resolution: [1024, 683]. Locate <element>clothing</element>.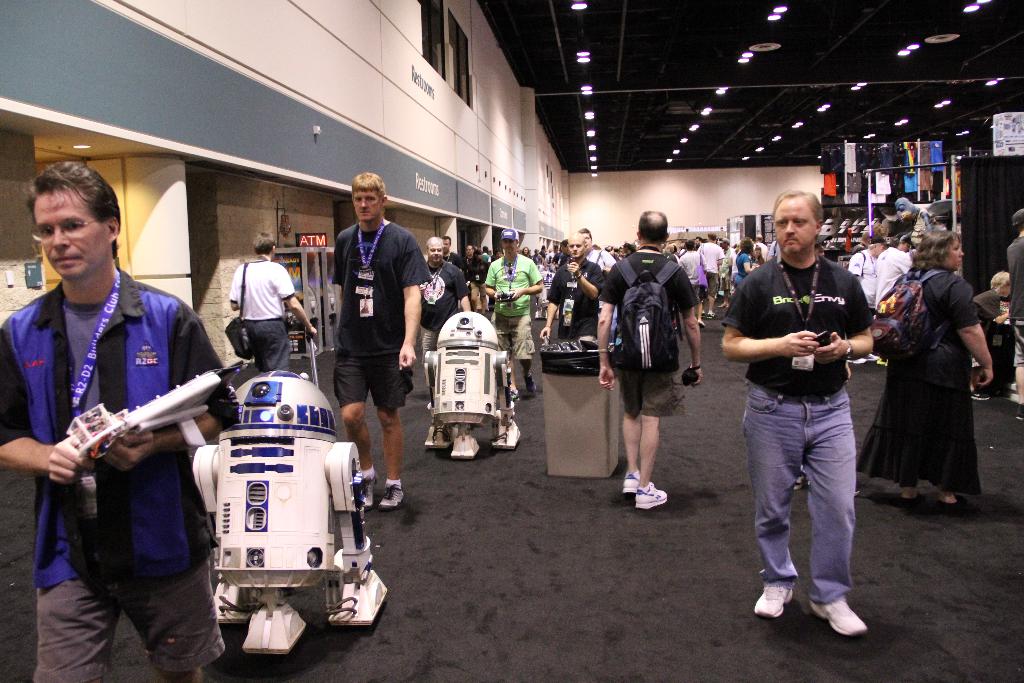
crop(1002, 240, 1023, 368).
